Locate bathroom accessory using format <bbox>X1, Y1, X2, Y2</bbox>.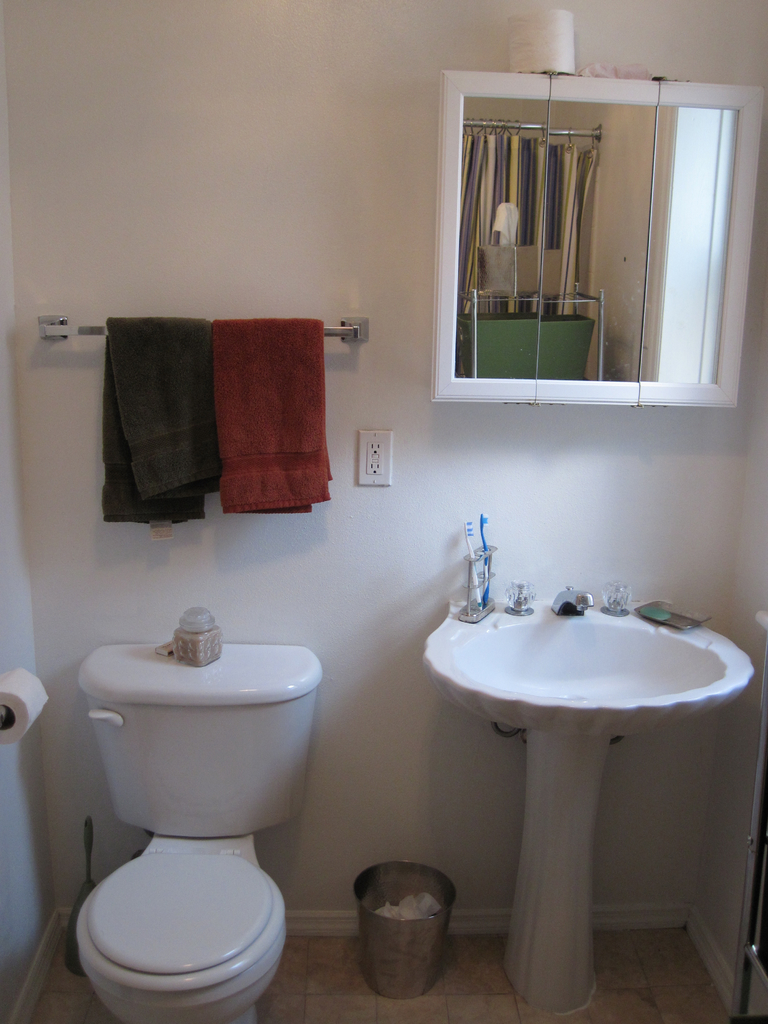
<bbox>36, 314, 376, 349</bbox>.
